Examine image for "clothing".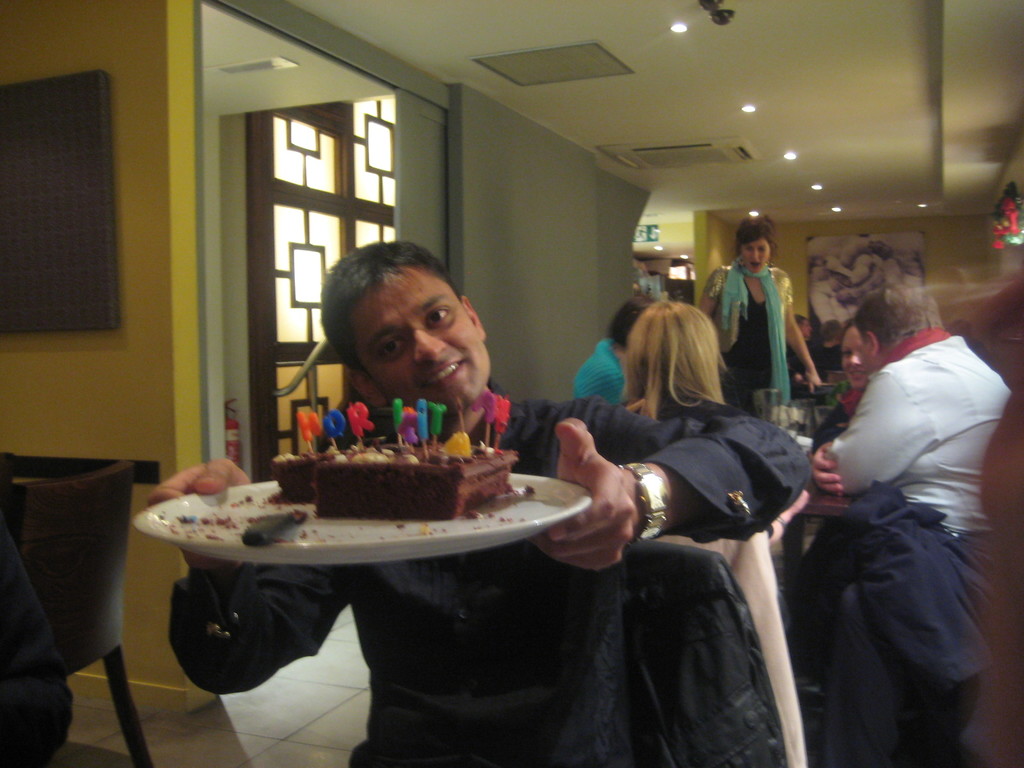
Examination result: (left=810, top=342, right=1023, bottom=758).
